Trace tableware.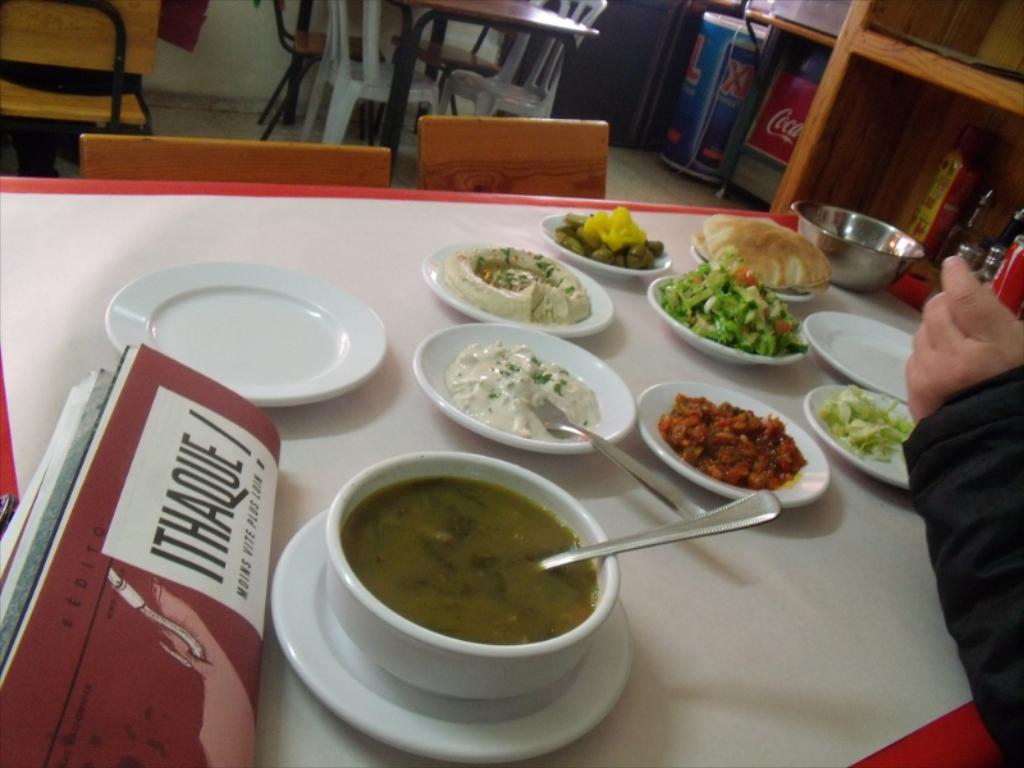
Traced to <bbox>799, 310, 918, 397</bbox>.
